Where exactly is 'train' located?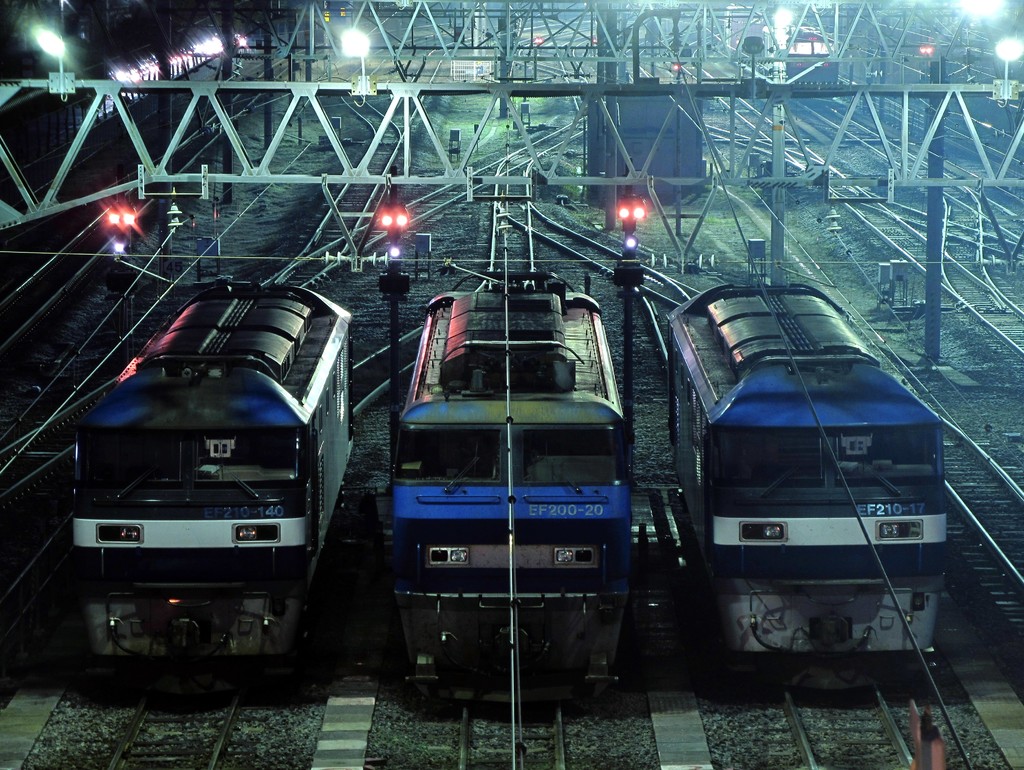
Its bounding box is l=68, t=278, r=363, b=658.
